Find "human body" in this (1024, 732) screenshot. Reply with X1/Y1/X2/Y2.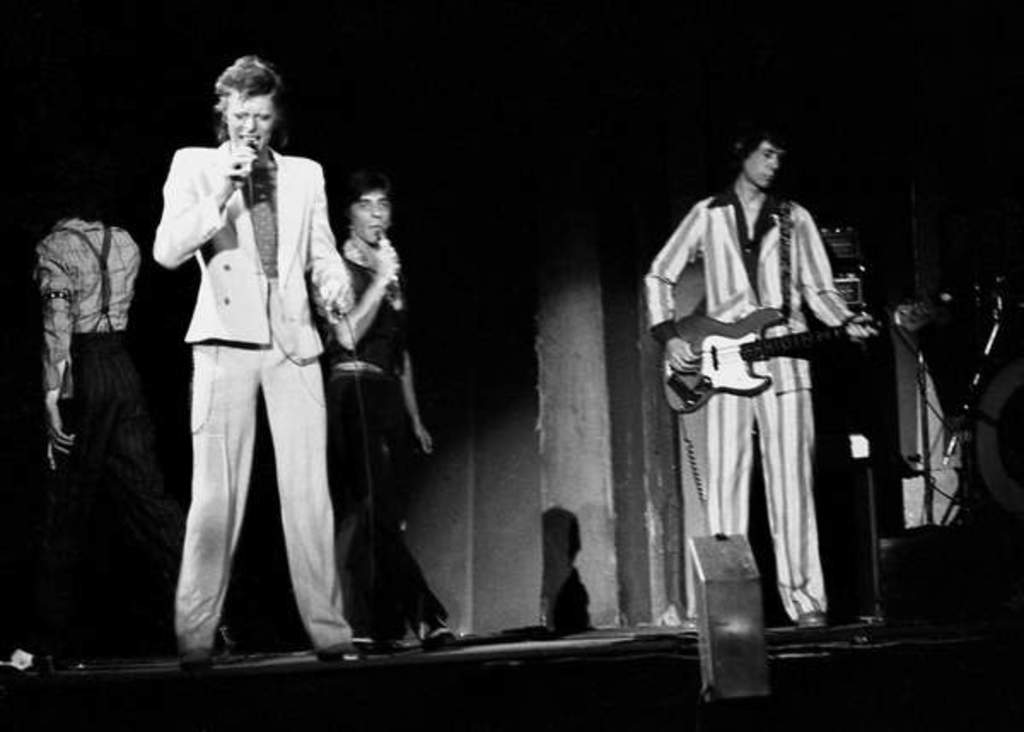
642/133/887/647.
